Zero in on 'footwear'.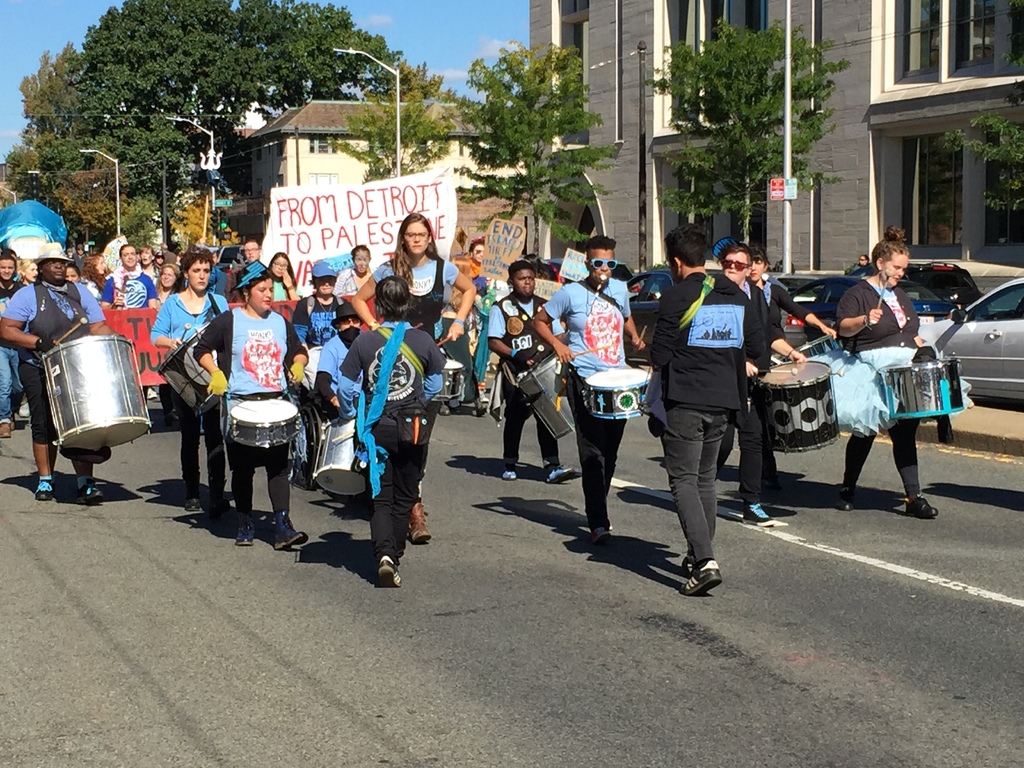
Zeroed in: (676,556,725,595).
